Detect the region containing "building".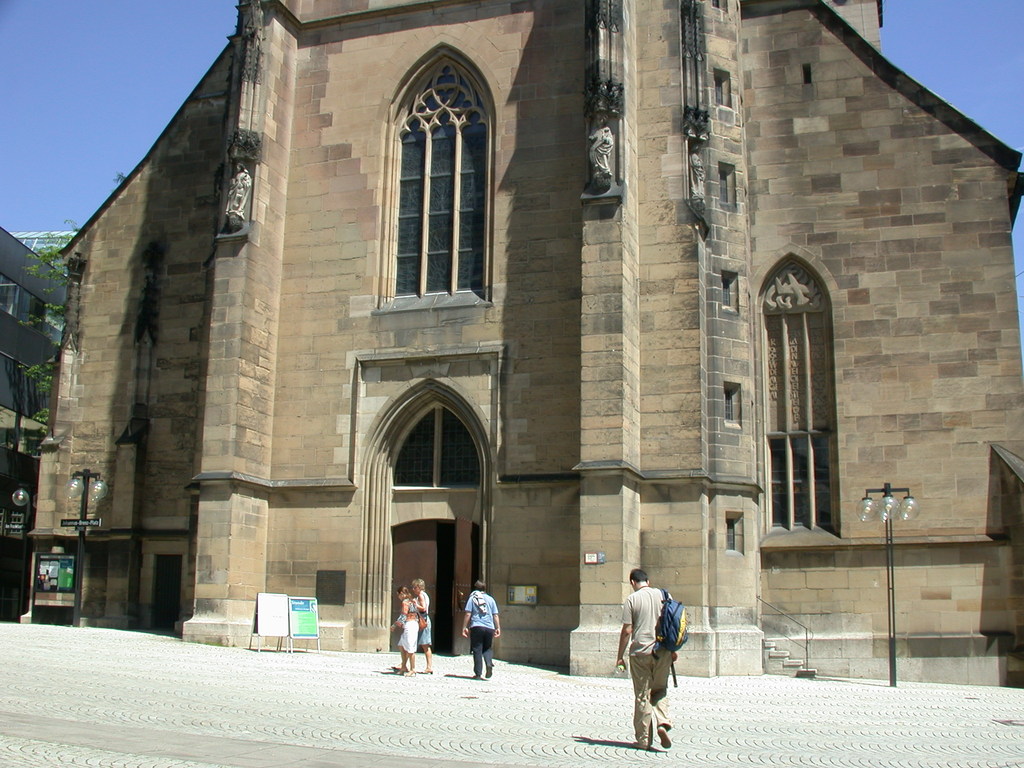
crop(0, 223, 79, 611).
